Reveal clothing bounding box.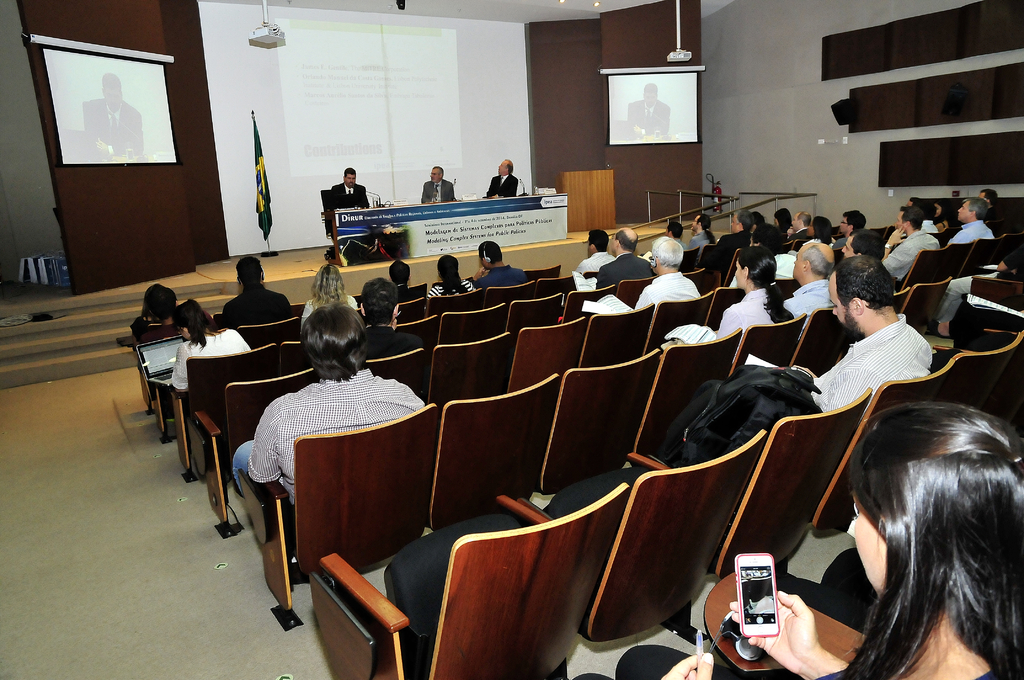
Revealed: detection(728, 250, 795, 284).
